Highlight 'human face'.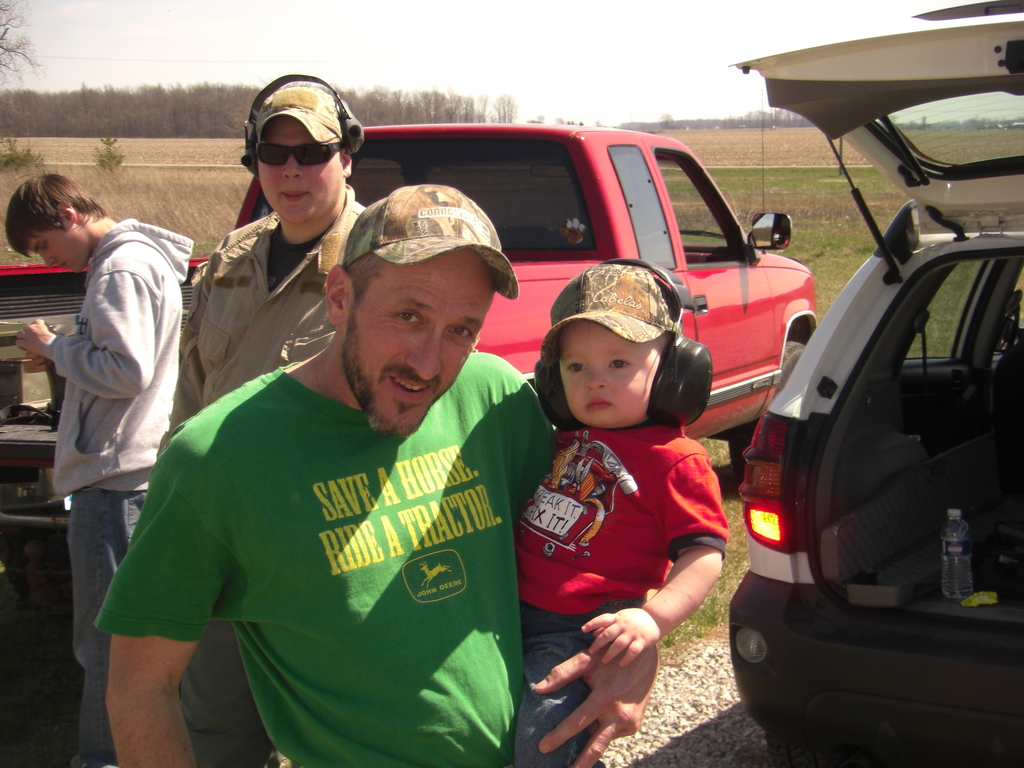
Highlighted region: region(256, 115, 342, 225).
